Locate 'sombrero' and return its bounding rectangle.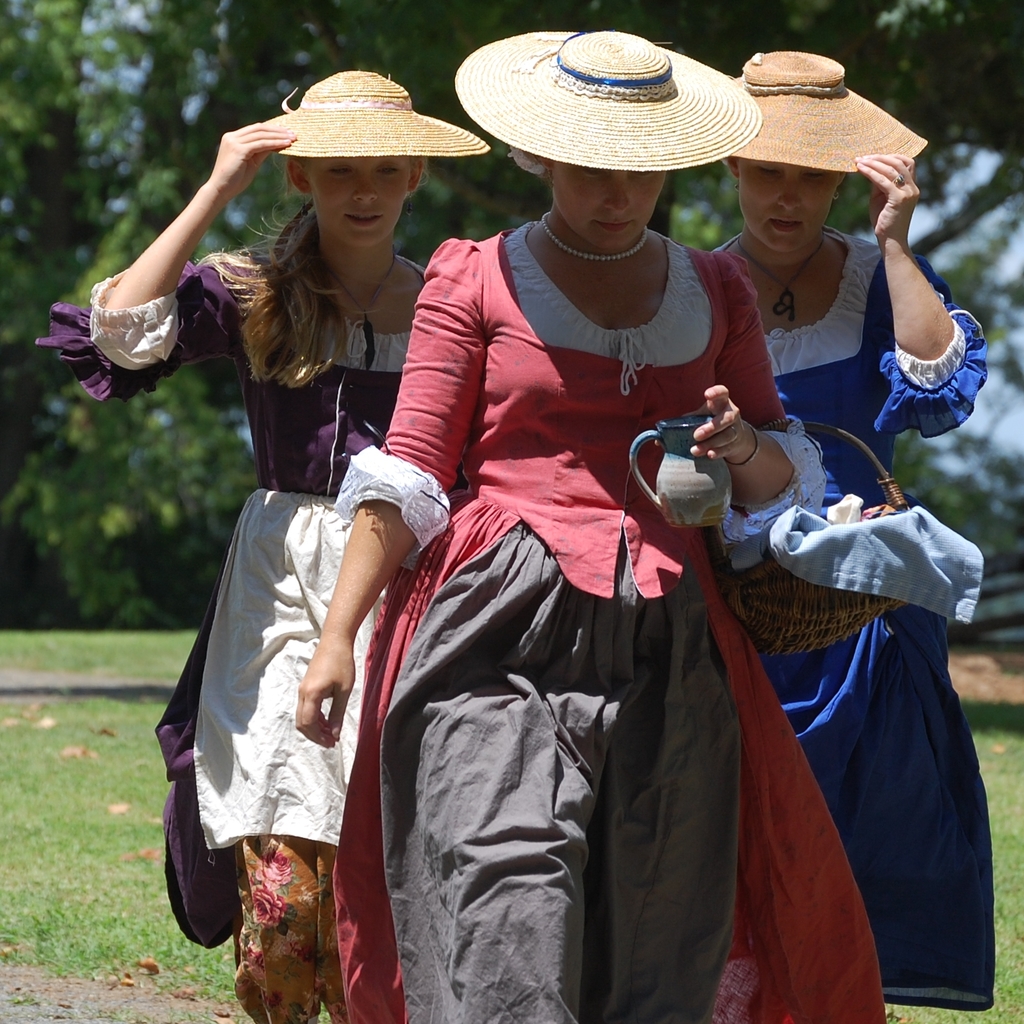
423, 29, 751, 195.
